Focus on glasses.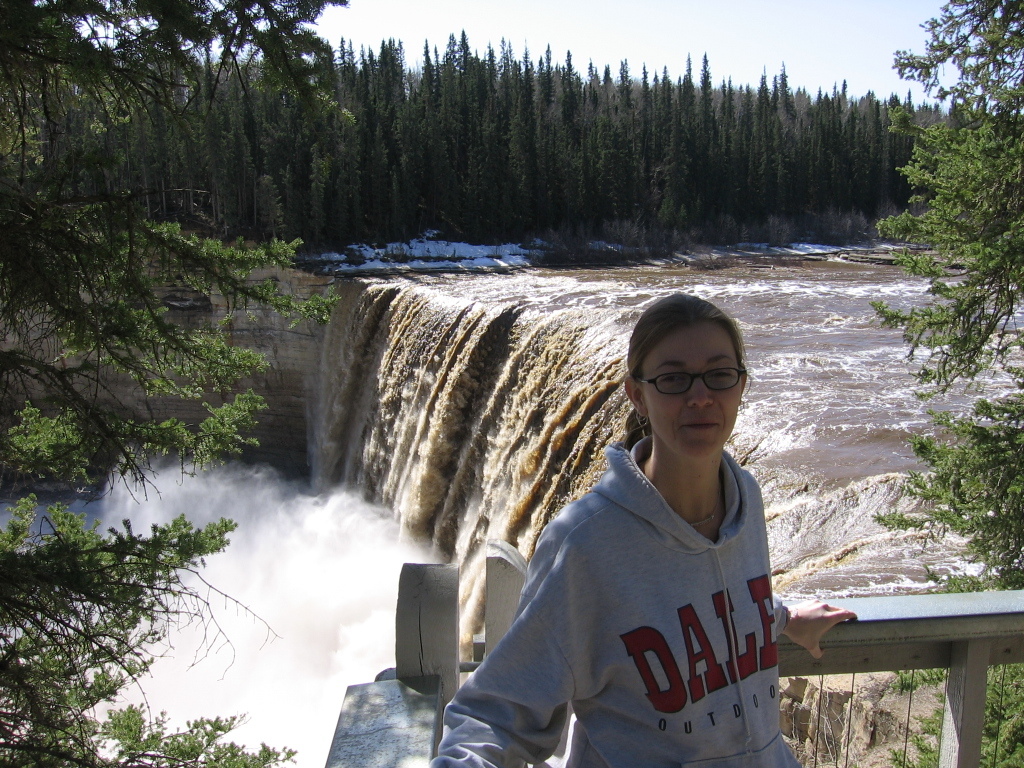
Focused at (x1=639, y1=366, x2=751, y2=400).
